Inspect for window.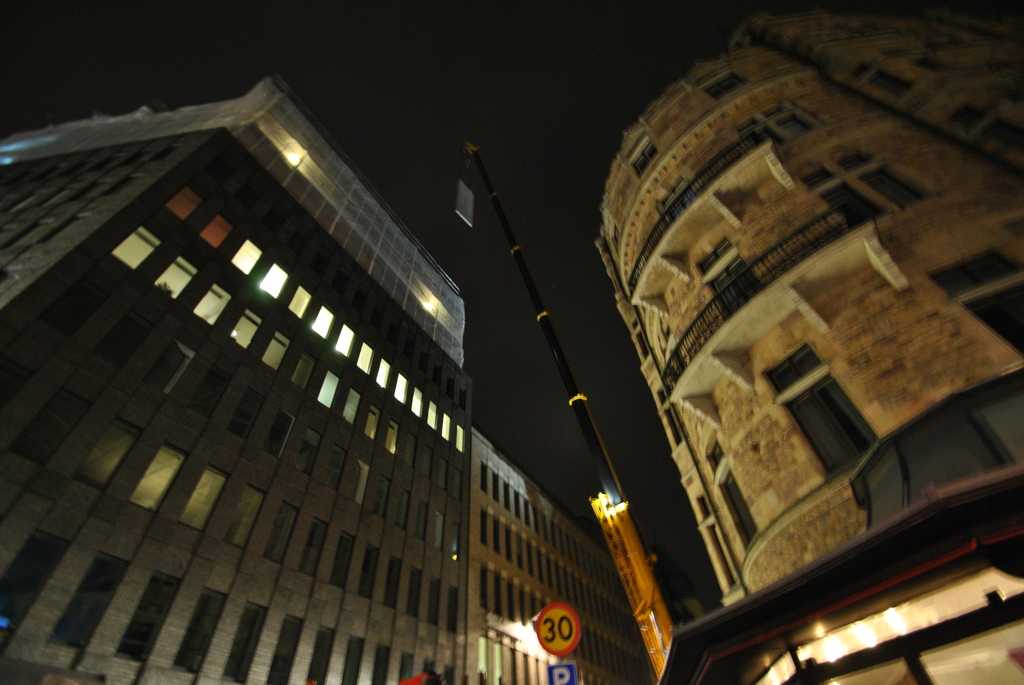
Inspection: region(706, 248, 760, 316).
